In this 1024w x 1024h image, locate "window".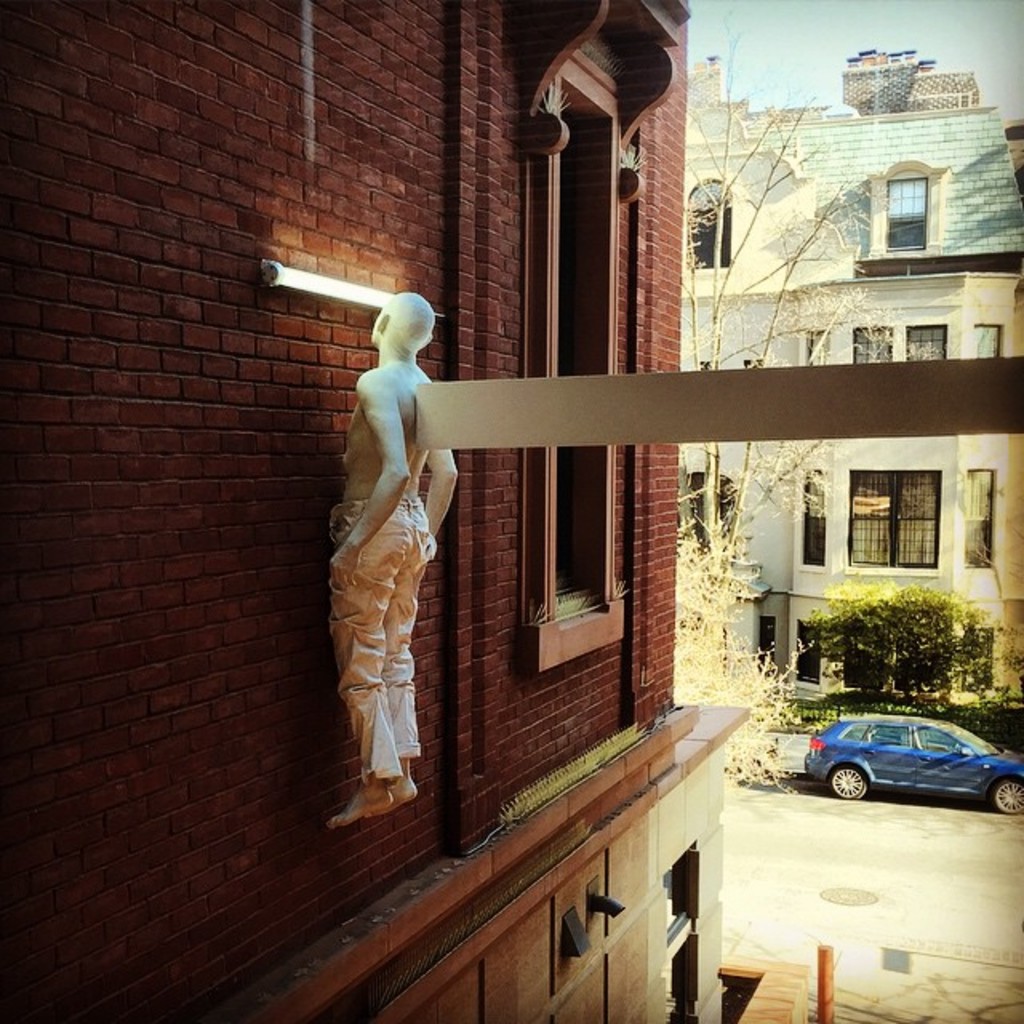
Bounding box: l=909, t=323, r=944, b=365.
